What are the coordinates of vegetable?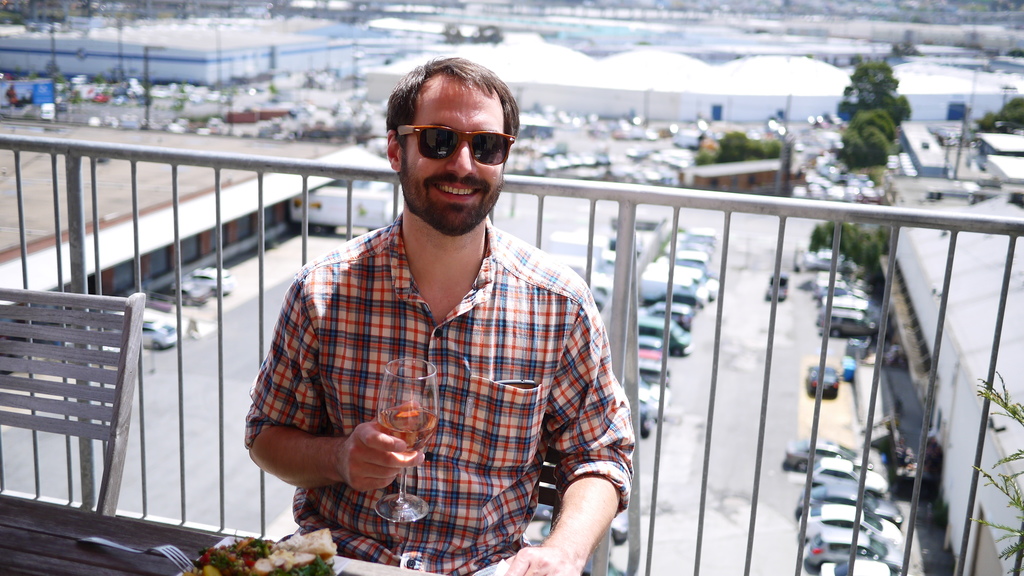
pyautogui.locateOnScreen(274, 557, 331, 575).
